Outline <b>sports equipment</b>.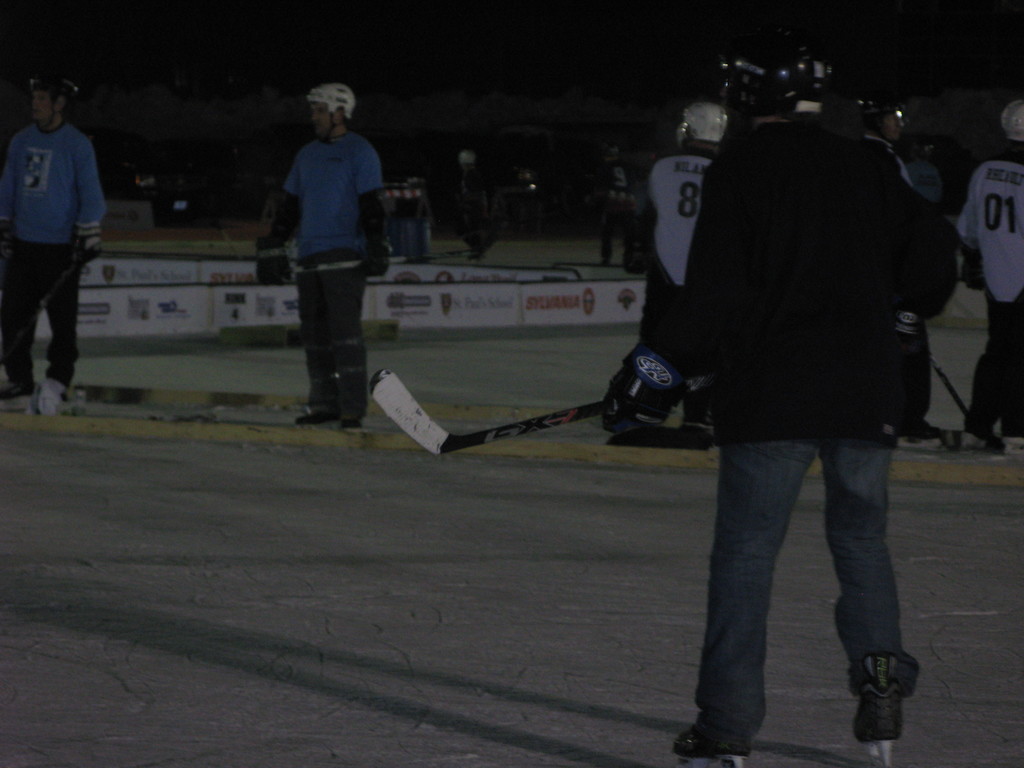
Outline: box(900, 426, 945, 452).
